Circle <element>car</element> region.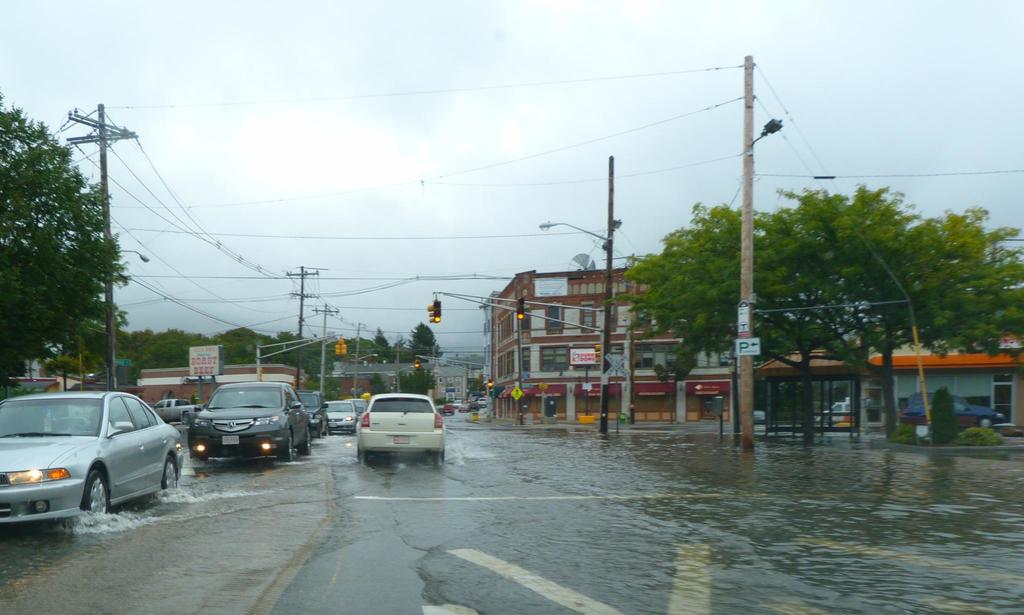
Region: crop(902, 391, 1004, 432).
